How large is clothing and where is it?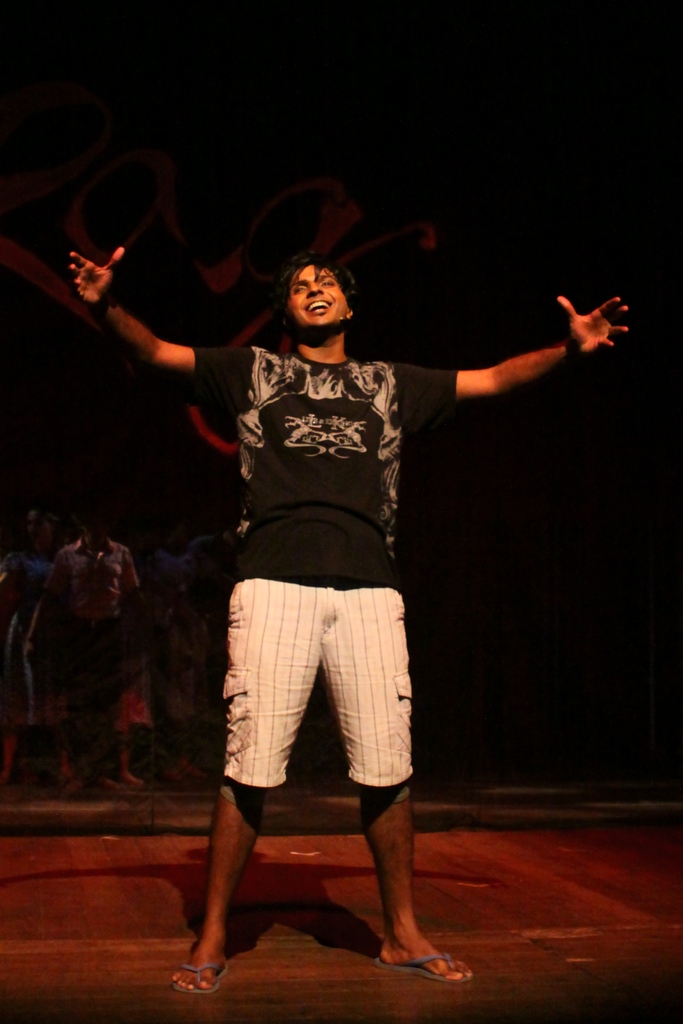
Bounding box: [170, 282, 464, 817].
